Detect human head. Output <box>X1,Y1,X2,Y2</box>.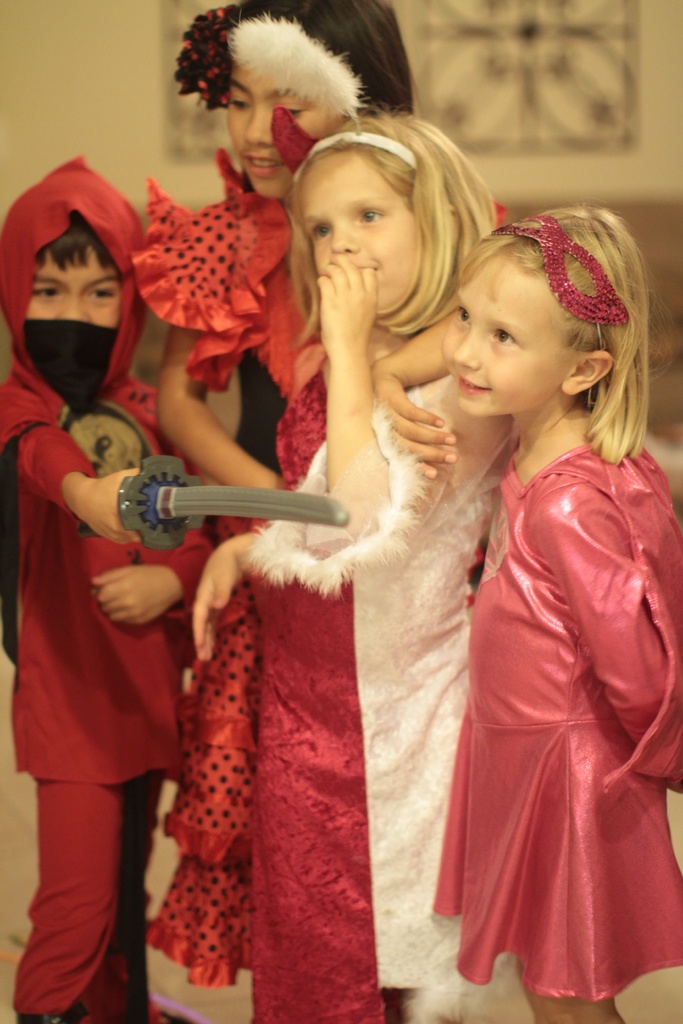
<box>443,199,664,465</box>.
